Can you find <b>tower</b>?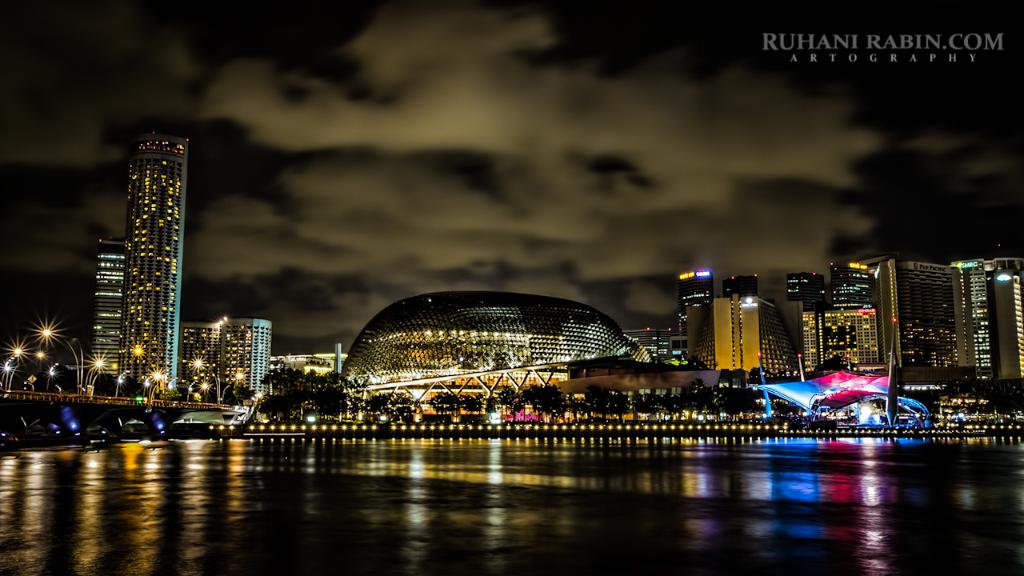
Yes, bounding box: (673,268,710,378).
